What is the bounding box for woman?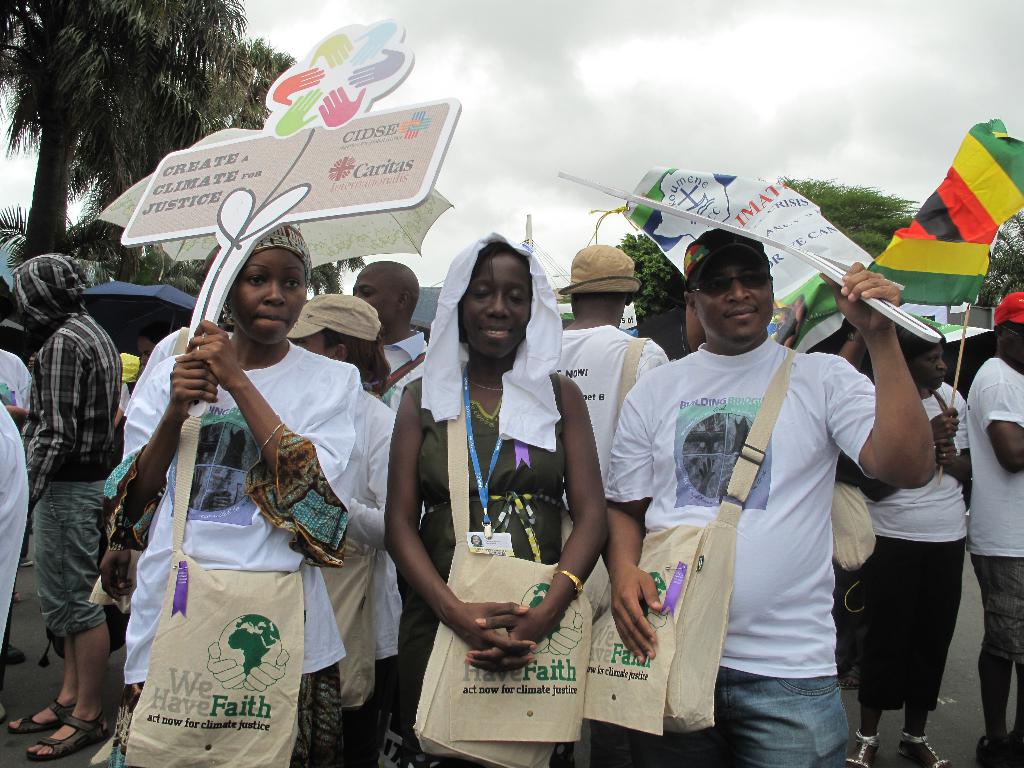
[387, 228, 612, 760].
